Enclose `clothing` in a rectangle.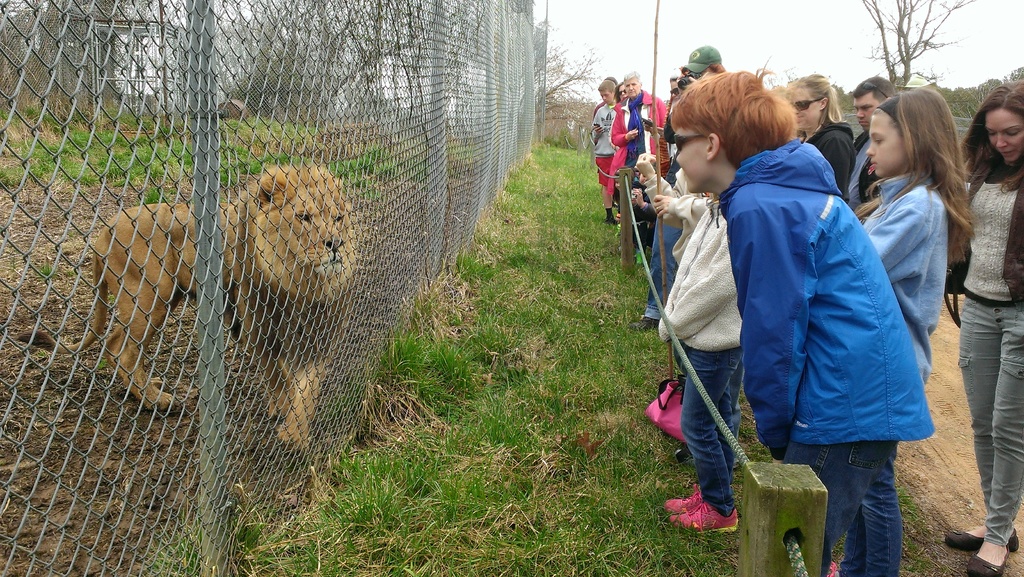
box=[730, 101, 910, 500].
